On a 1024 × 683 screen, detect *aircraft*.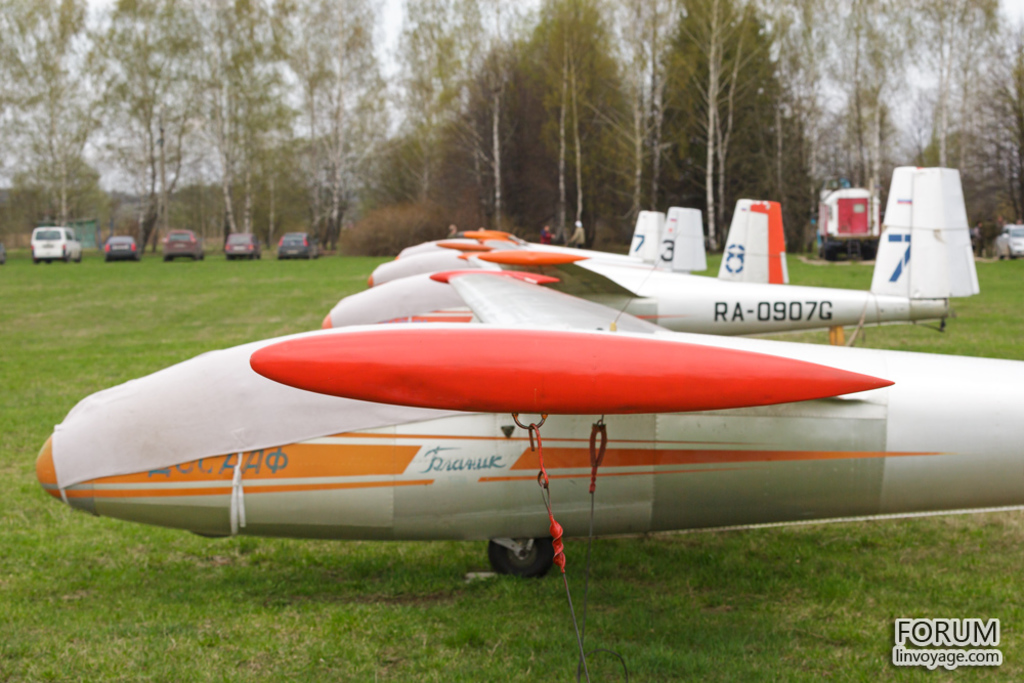
select_region(37, 258, 826, 582).
